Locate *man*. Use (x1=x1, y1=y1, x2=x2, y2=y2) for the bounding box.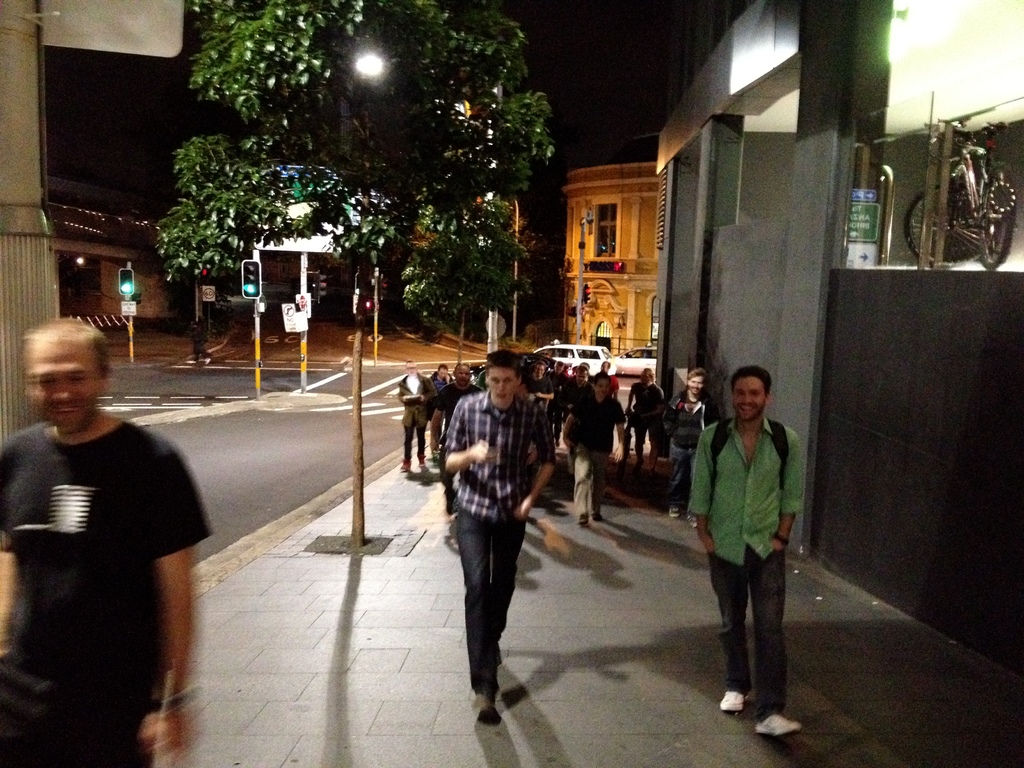
(x1=687, y1=362, x2=810, y2=737).
